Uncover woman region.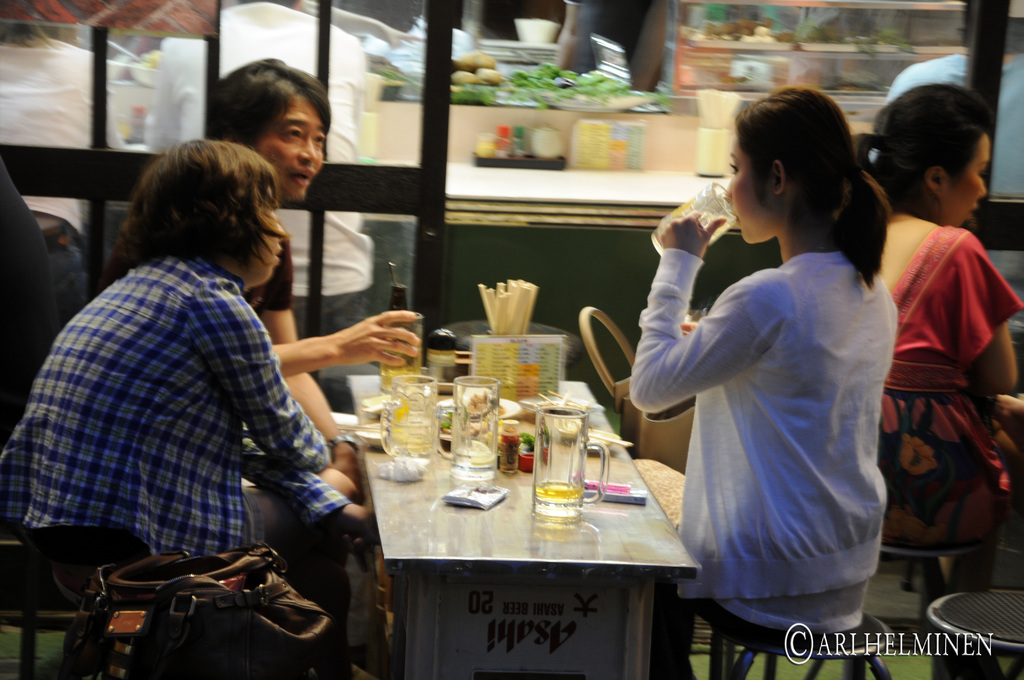
Uncovered: <bbox>848, 83, 1023, 629</bbox>.
